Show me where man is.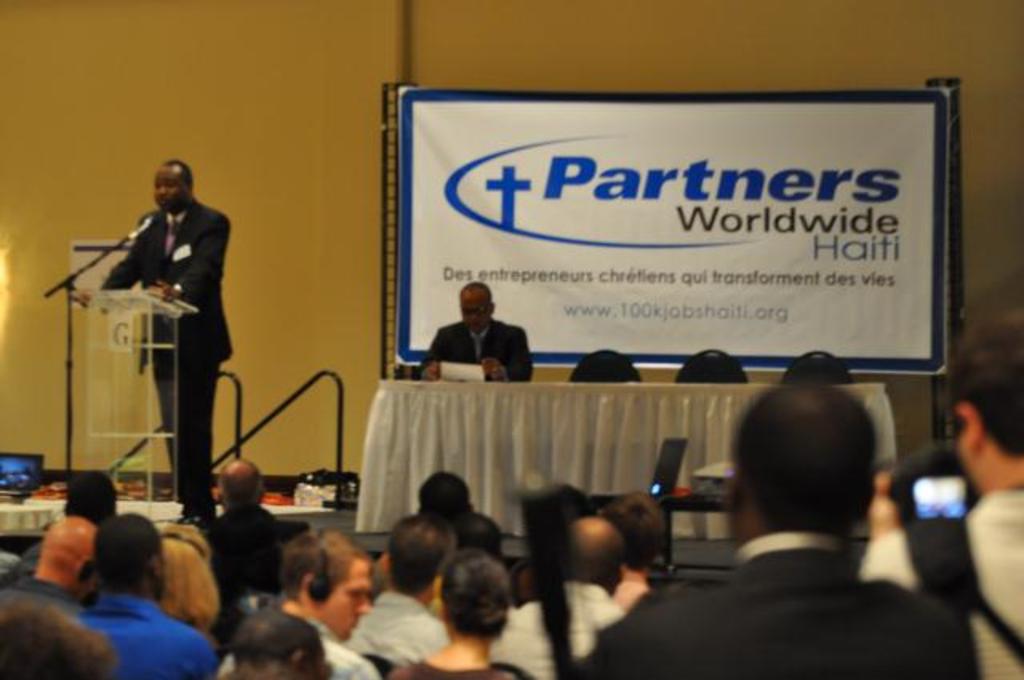
man is at 408 466 494 558.
